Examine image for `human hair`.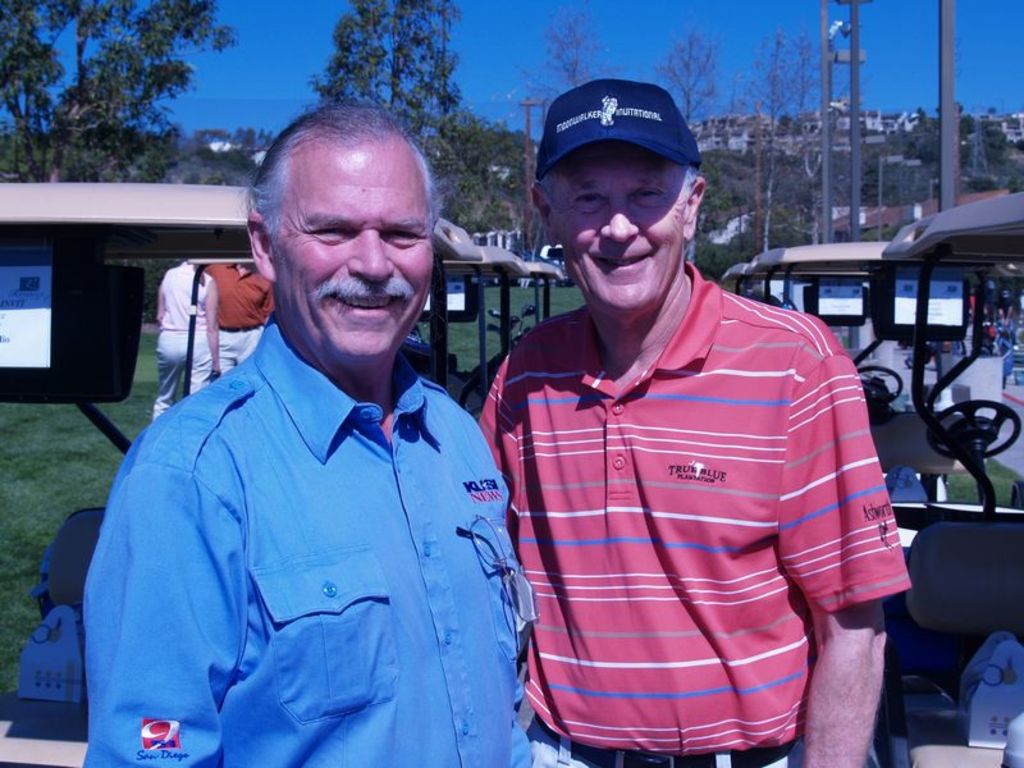
Examination result: 238, 113, 428, 289.
